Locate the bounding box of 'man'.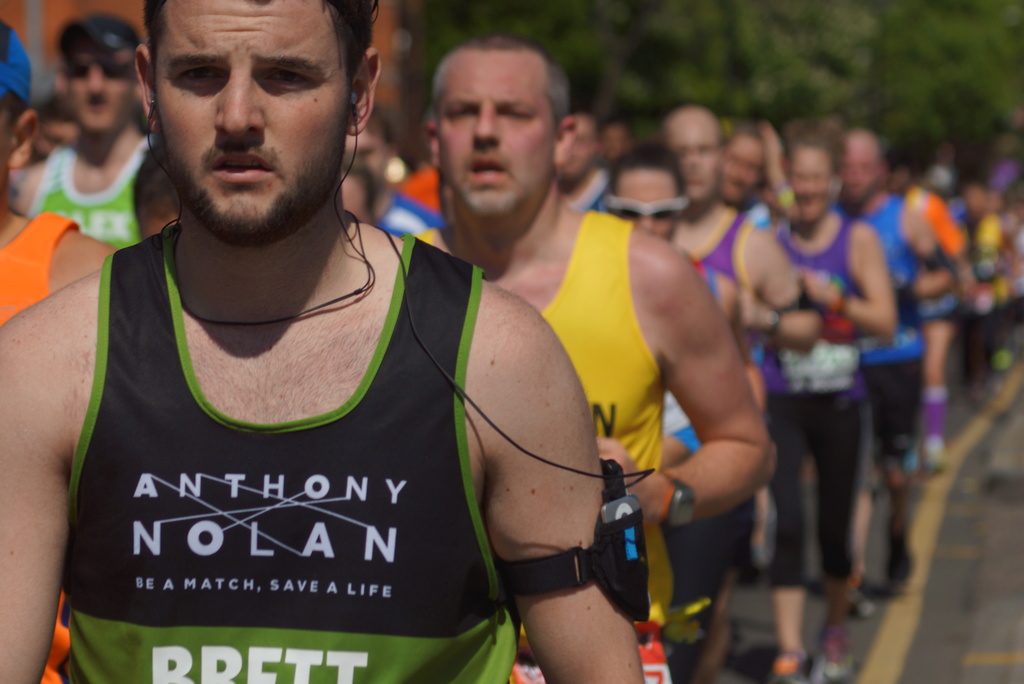
Bounding box: bbox=[822, 113, 961, 623].
